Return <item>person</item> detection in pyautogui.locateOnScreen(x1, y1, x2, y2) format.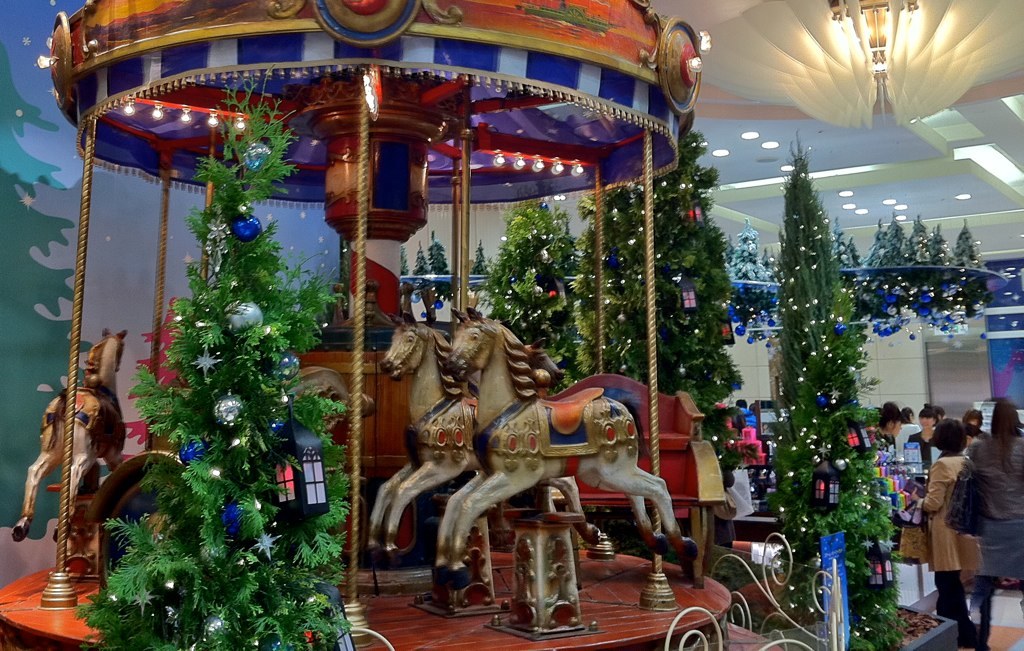
pyautogui.locateOnScreen(948, 403, 1023, 650).
